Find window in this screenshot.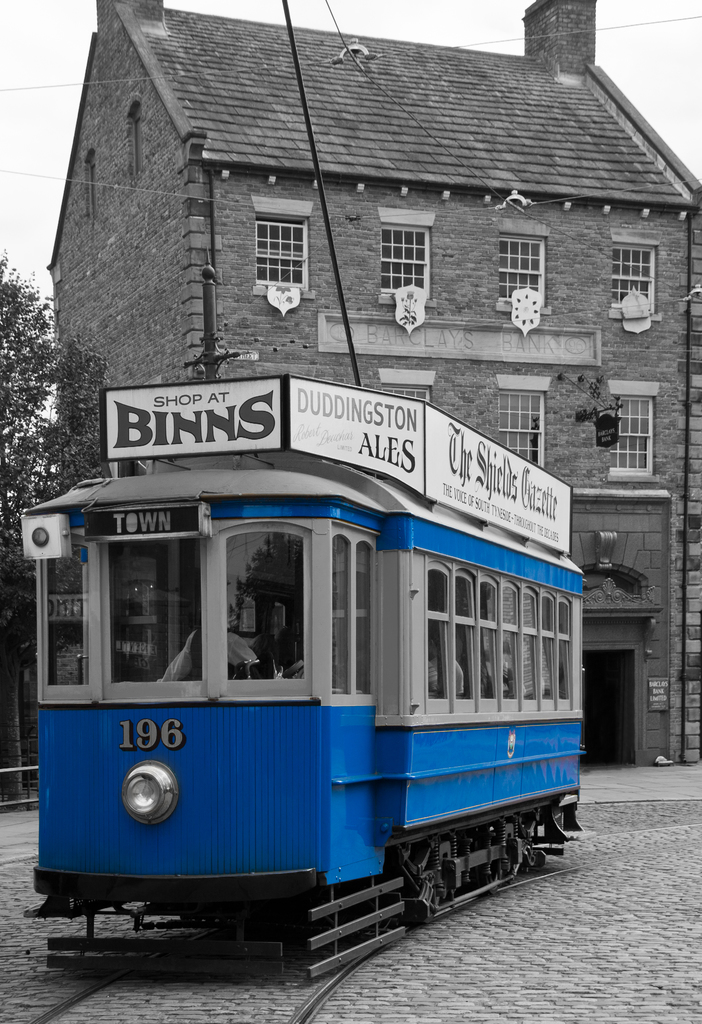
The bounding box for window is select_region(41, 540, 95, 689).
